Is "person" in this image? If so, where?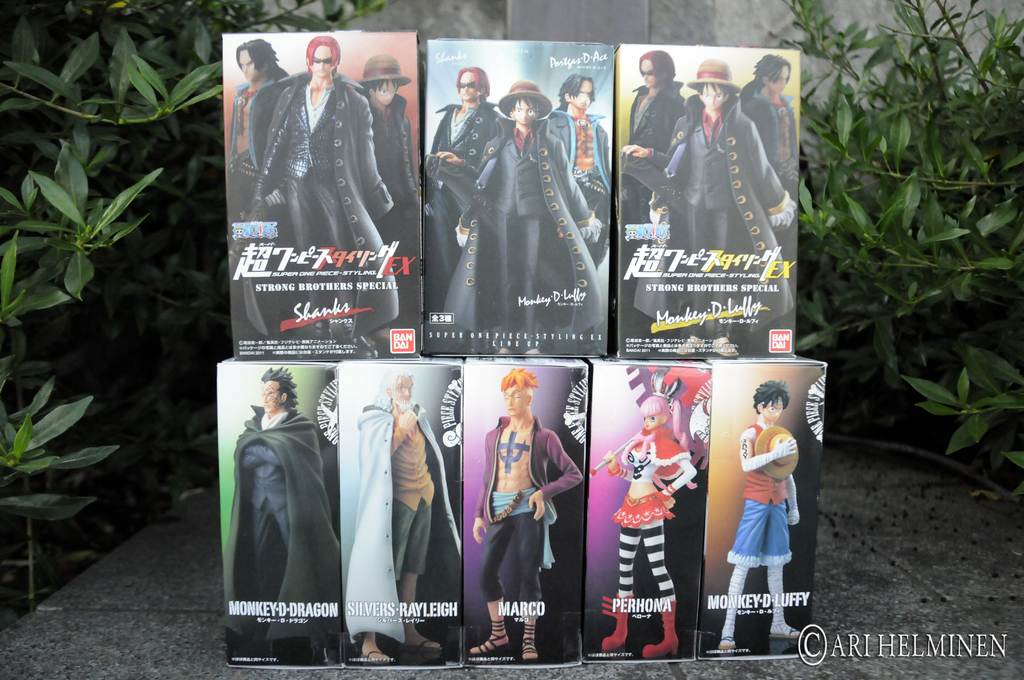
Yes, at box(247, 34, 399, 361).
